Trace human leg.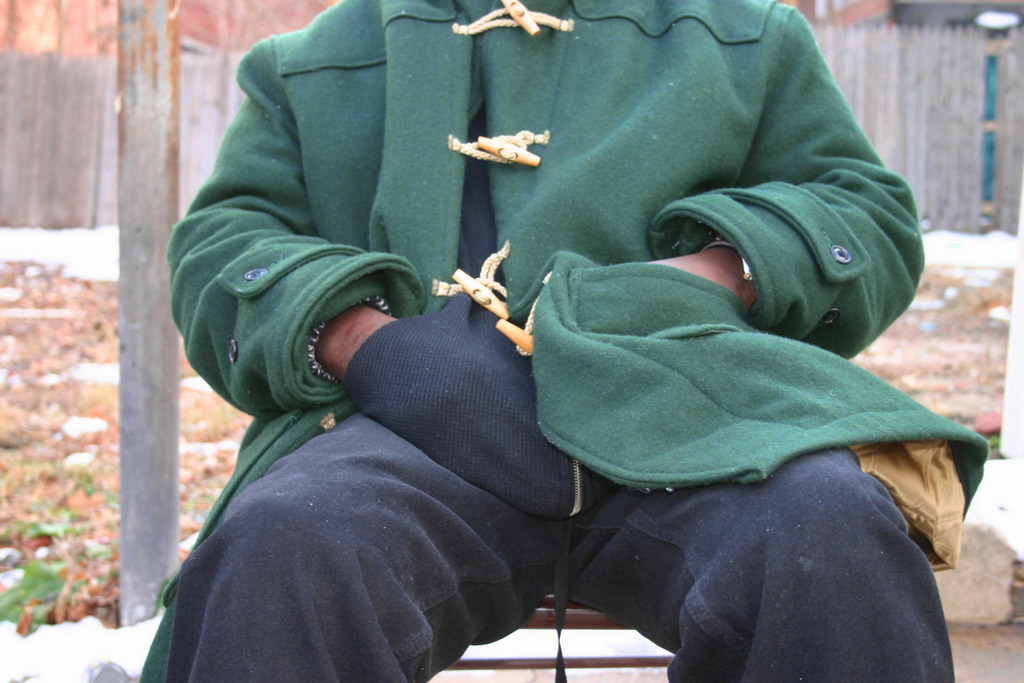
Traced to [589,431,984,680].
